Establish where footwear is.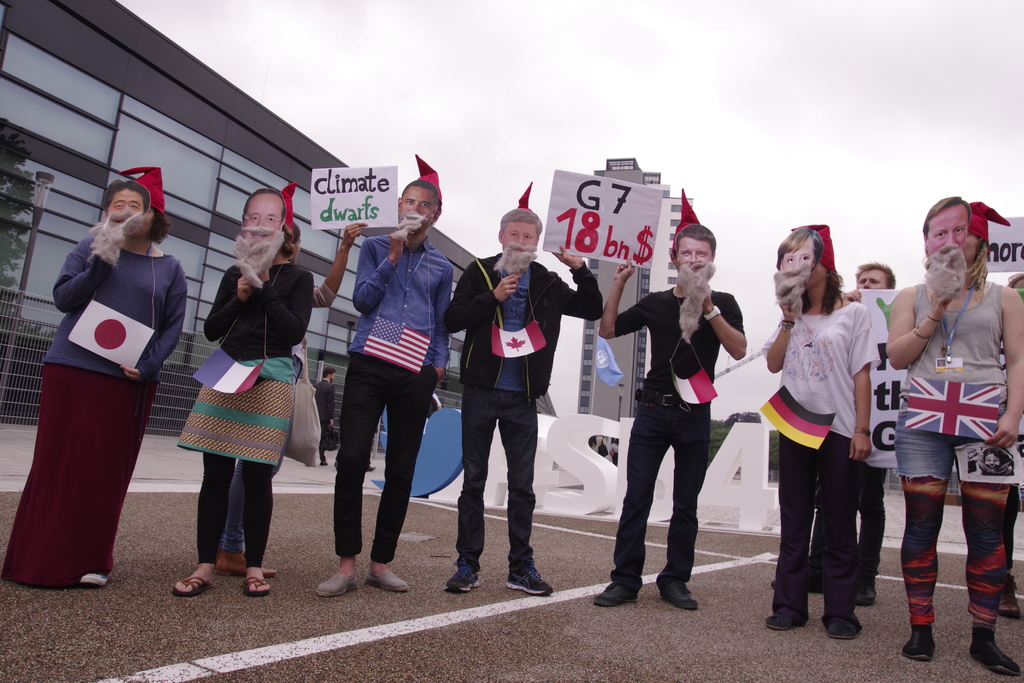
Established at 243 577 273 595.
